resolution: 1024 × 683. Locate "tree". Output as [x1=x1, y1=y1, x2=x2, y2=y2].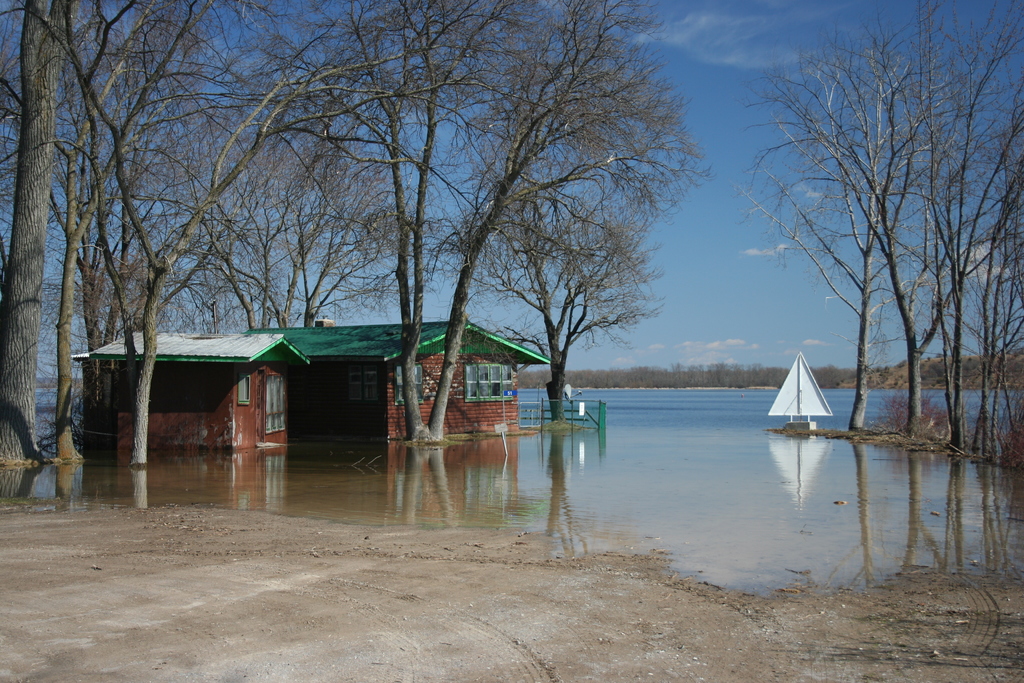
[x1=239, y1=78, x2=439, y2=326].
